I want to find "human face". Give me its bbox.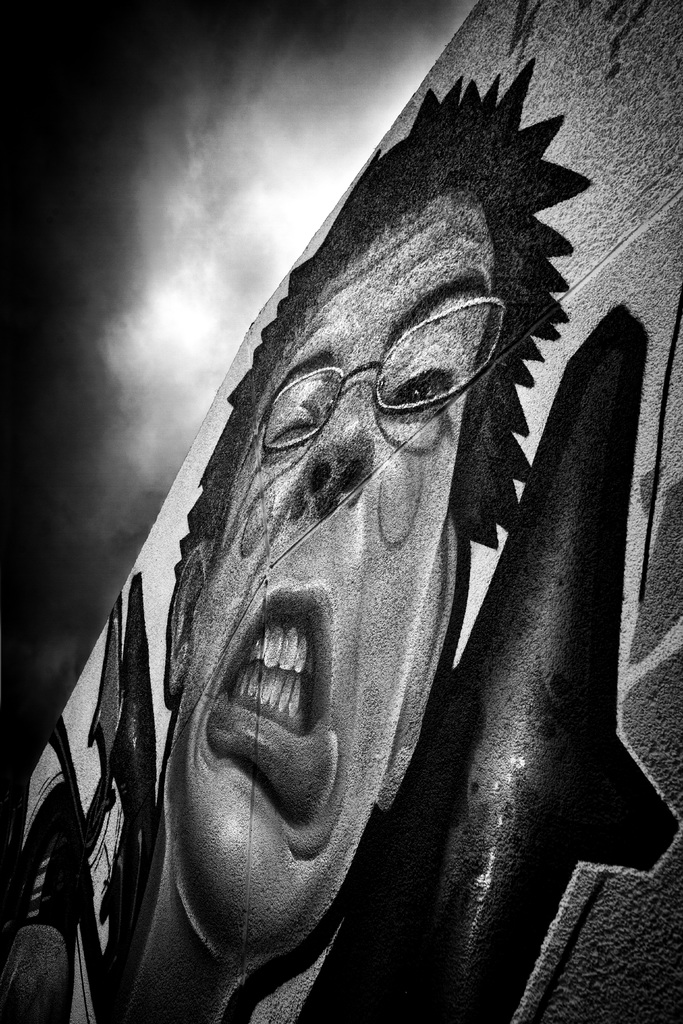
box=[164, 215, 507, 938].
